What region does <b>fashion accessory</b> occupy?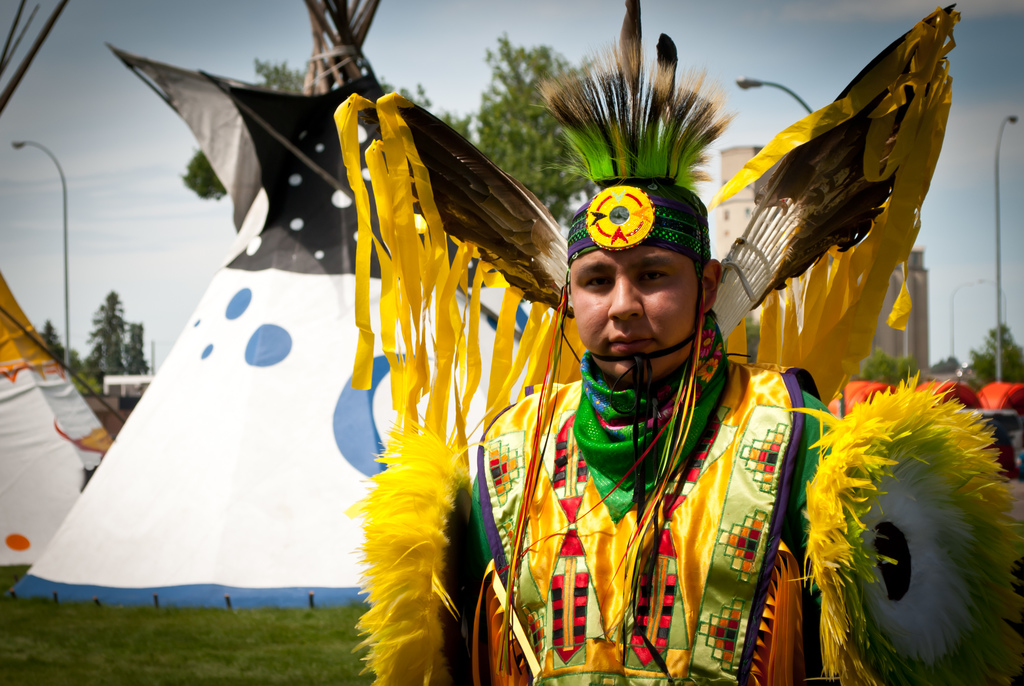
BBox(571, 347, 732, 524).
